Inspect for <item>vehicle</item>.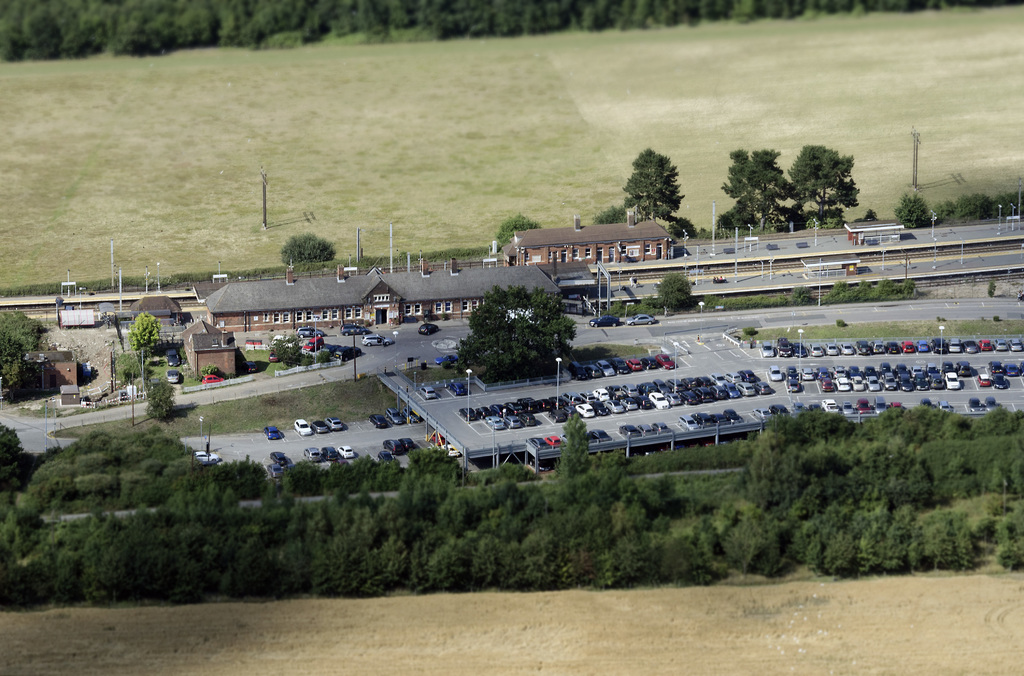
Inspection: box=[623, 313, 659, 325].
